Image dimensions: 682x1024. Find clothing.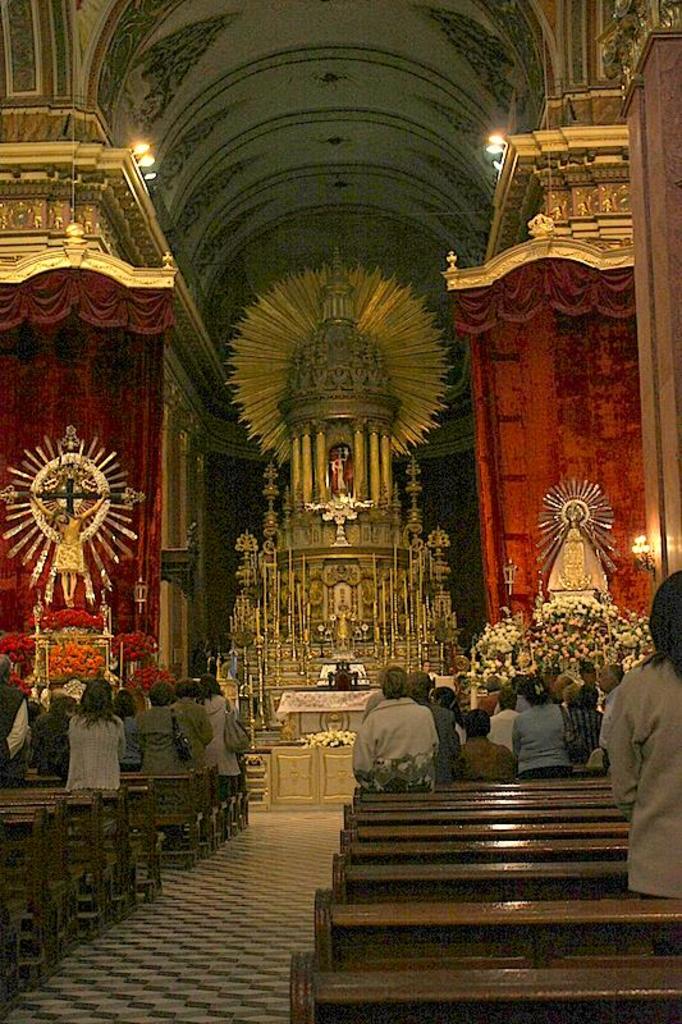
[592, 654, 681, 909].
